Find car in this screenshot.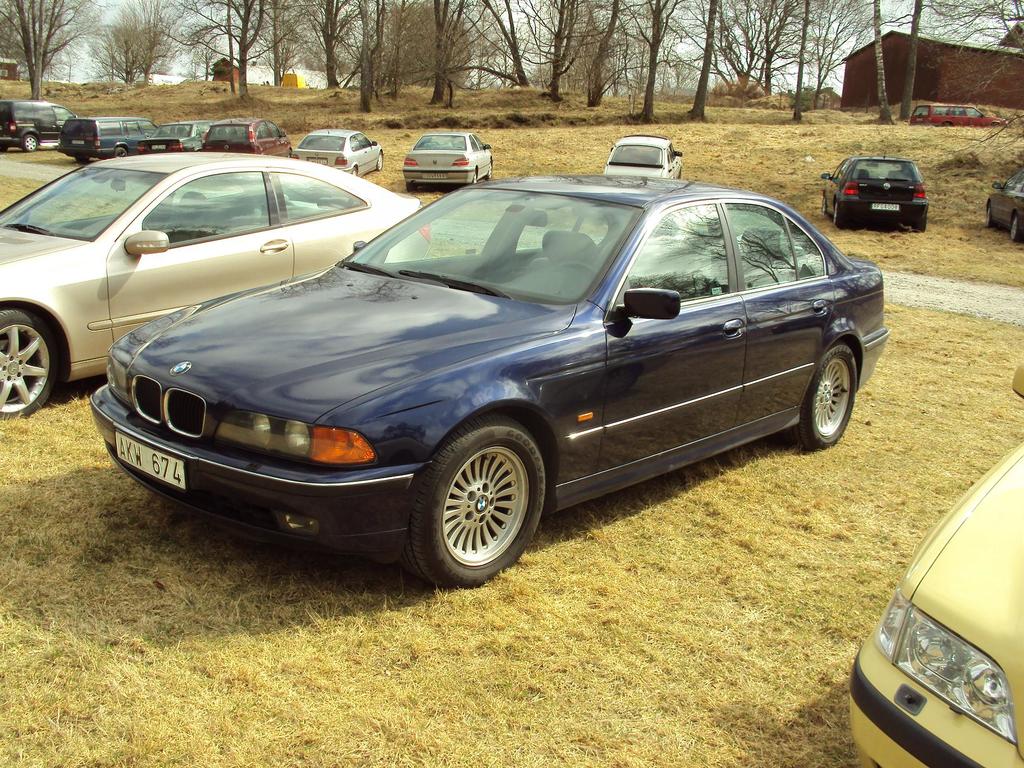
The bounding box for car is [x1=854, y1=442, x2=1023, y2=767].
